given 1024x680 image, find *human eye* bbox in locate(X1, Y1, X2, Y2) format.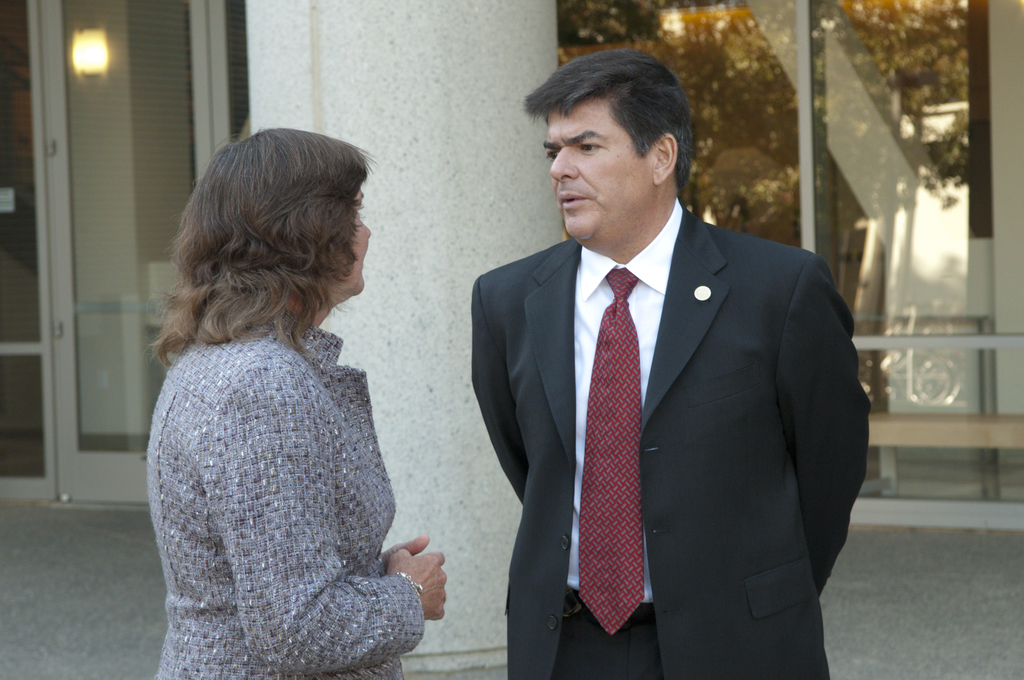
locate(544, 149, 561, 163).
